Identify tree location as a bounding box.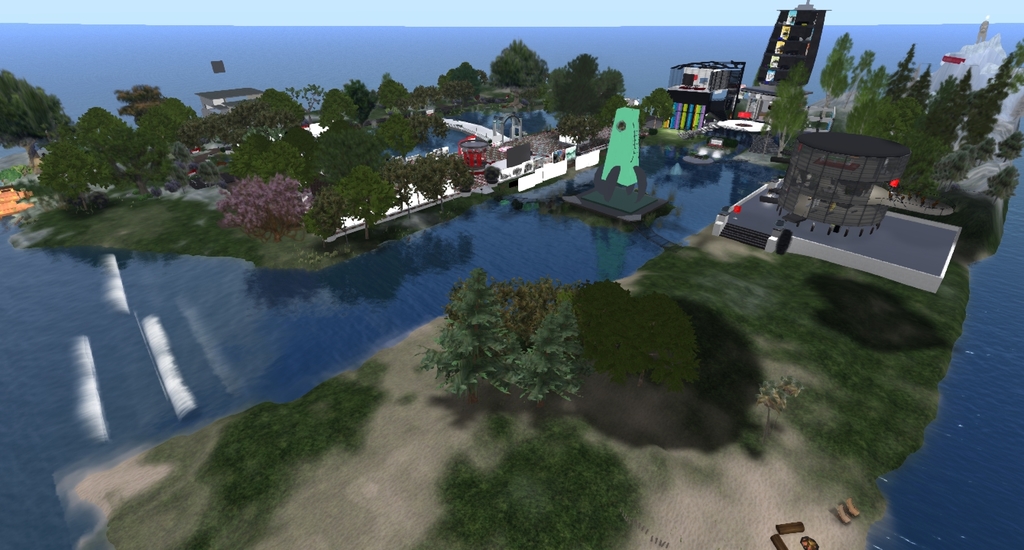
(left=115, top=86, right=164, bottom=125).
